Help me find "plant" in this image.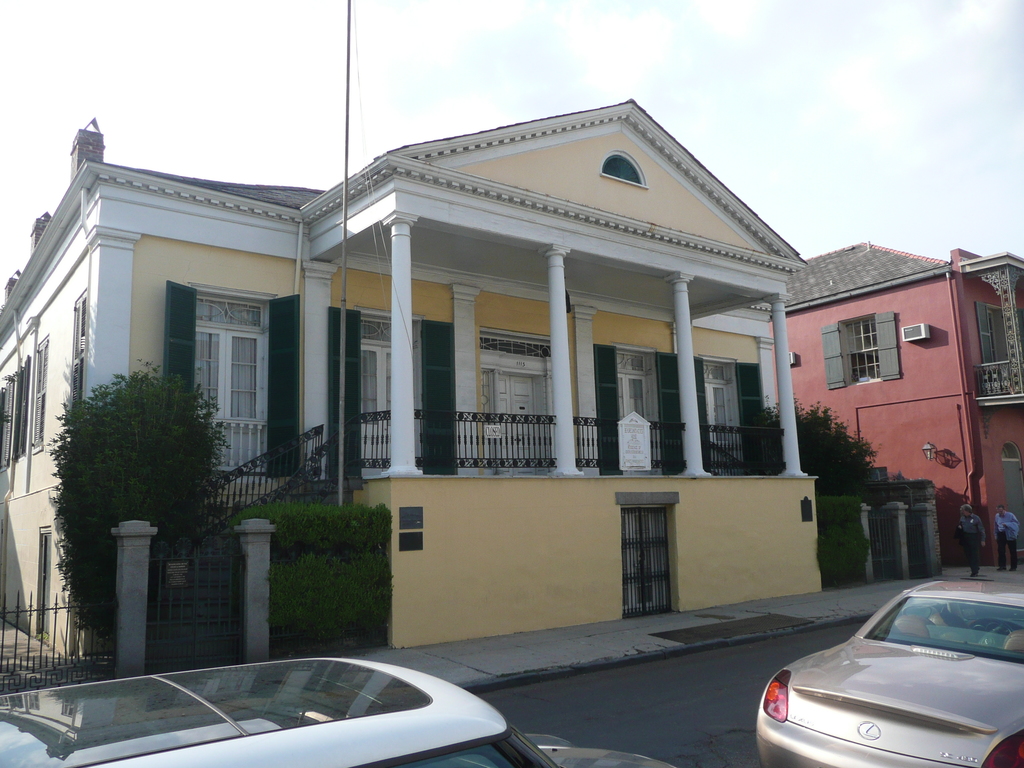
Found it: (735,392,883,504).
